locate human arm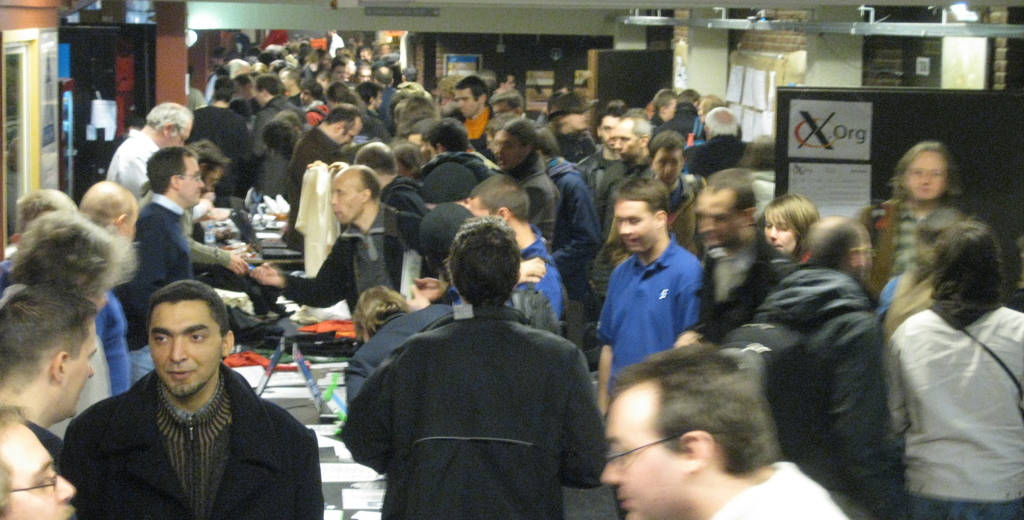
241 232 345 307
